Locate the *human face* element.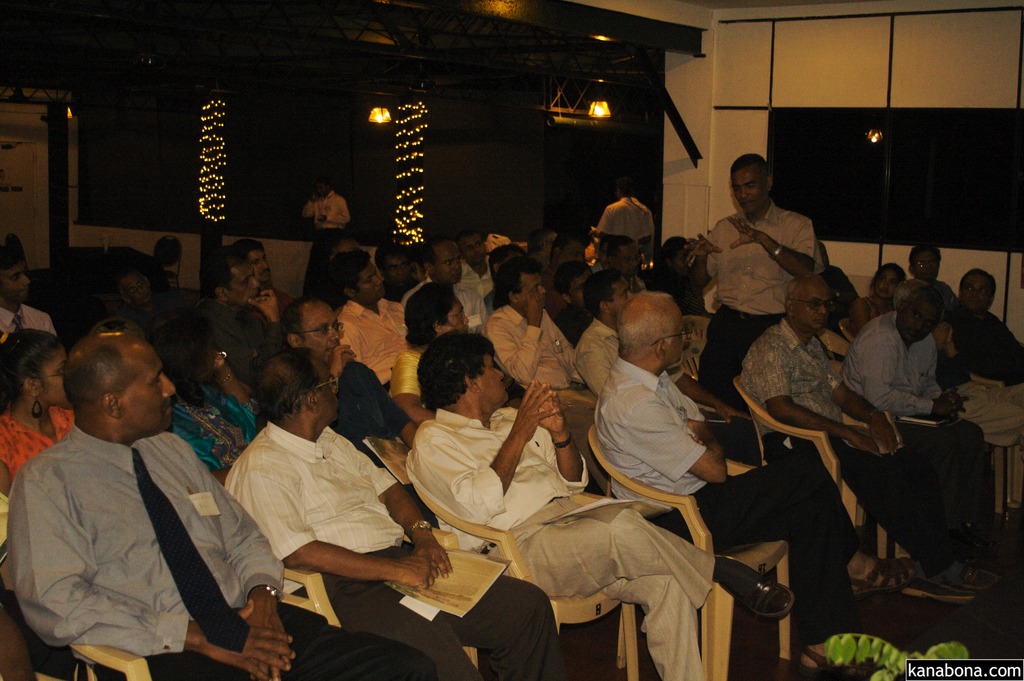
Element bbox: box(0, 261, 31, 304).
